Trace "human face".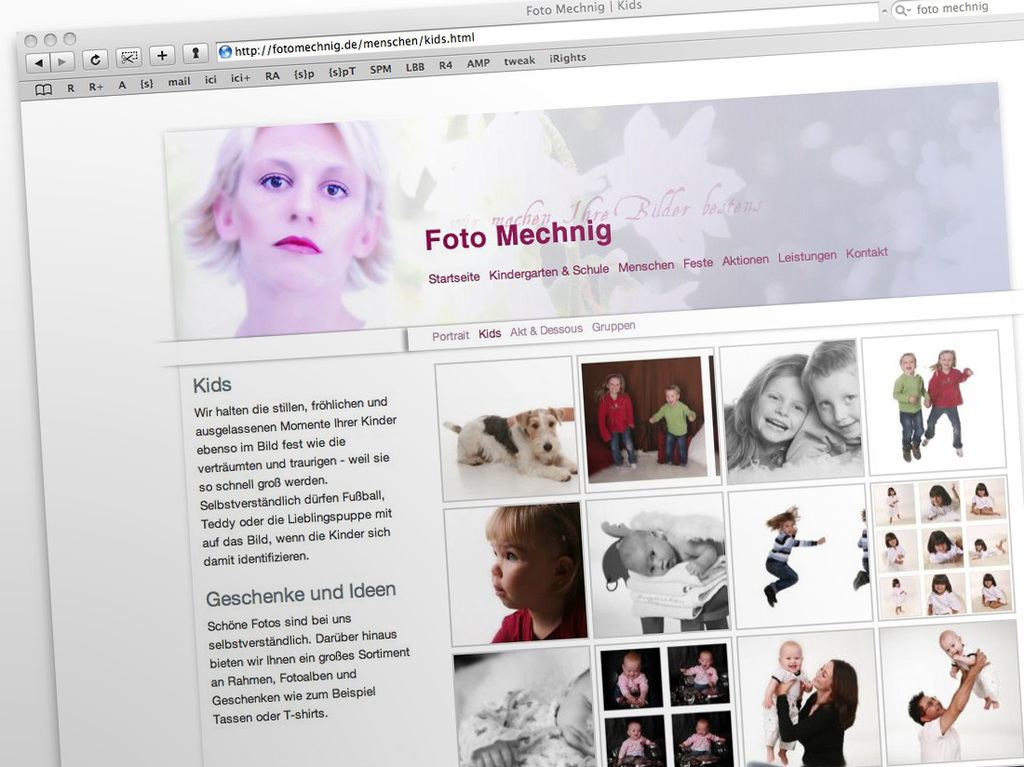
Traced to [x1=900, y1=356, x2=915, y2=370].
